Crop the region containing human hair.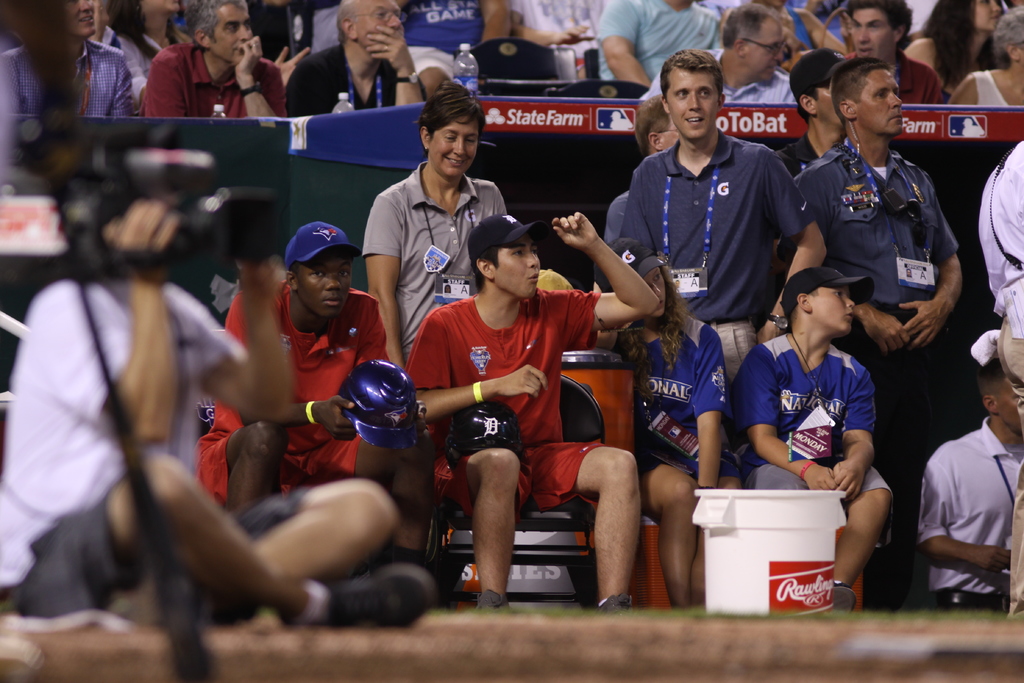
Crop region: bbox(189, 1, 246, 50).
